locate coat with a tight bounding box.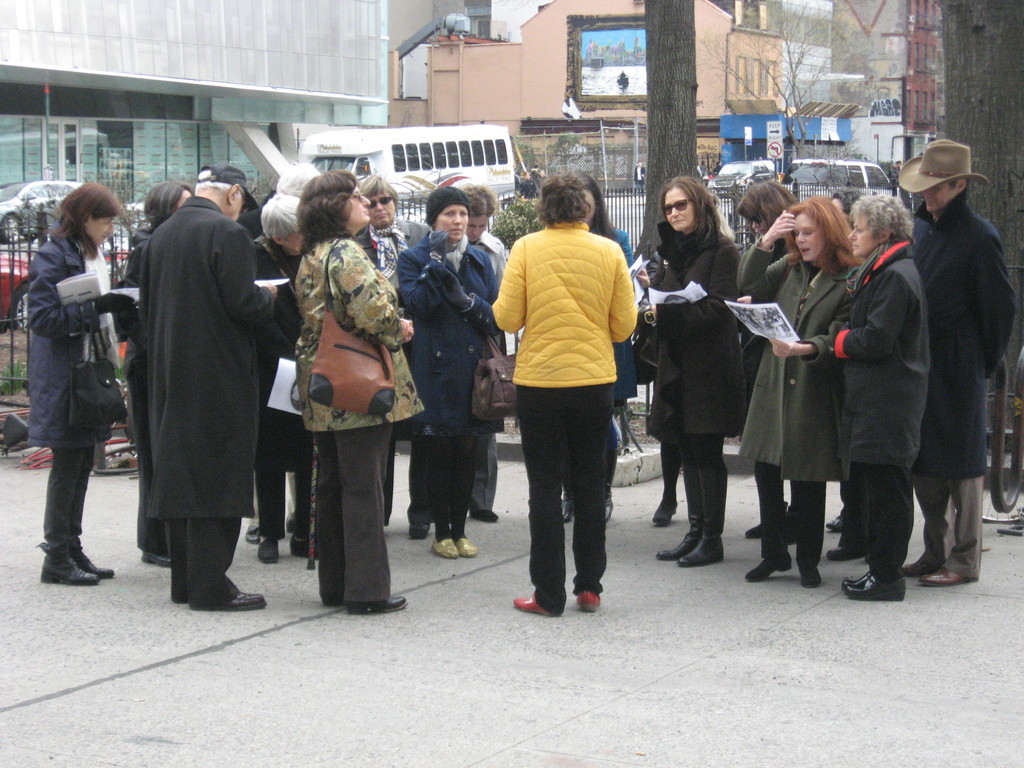
bbox=[726, 237, 872, 474].
